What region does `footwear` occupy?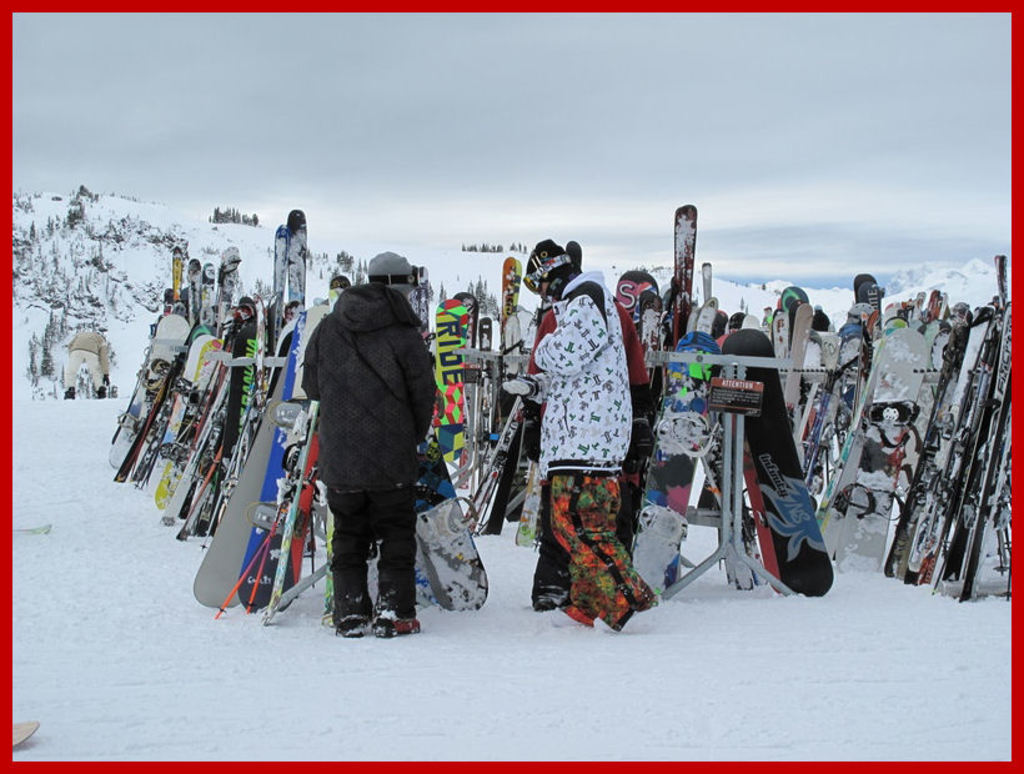
box(561, 608, 596, 625).
